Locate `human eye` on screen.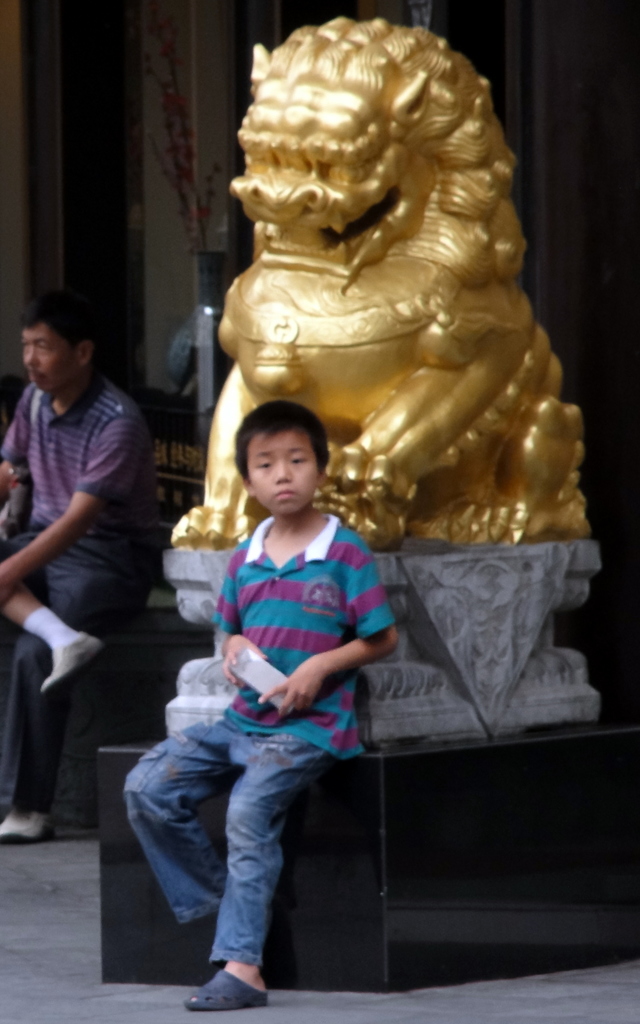
On screen at (290,453,309,467).
